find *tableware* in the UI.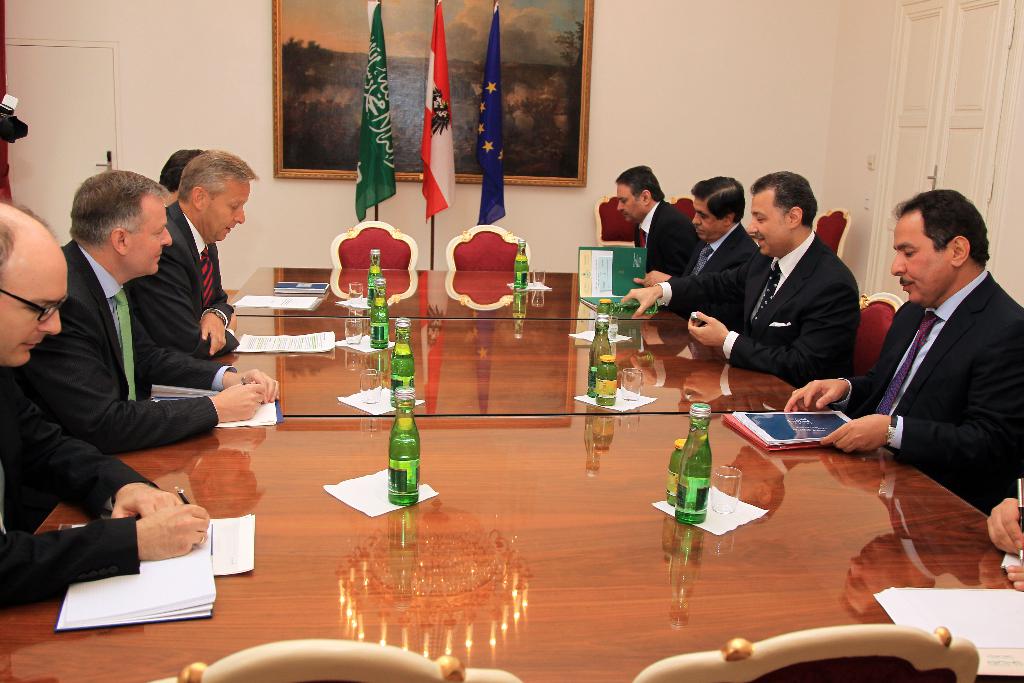
UI element at region(712, 466, 740, 513).
